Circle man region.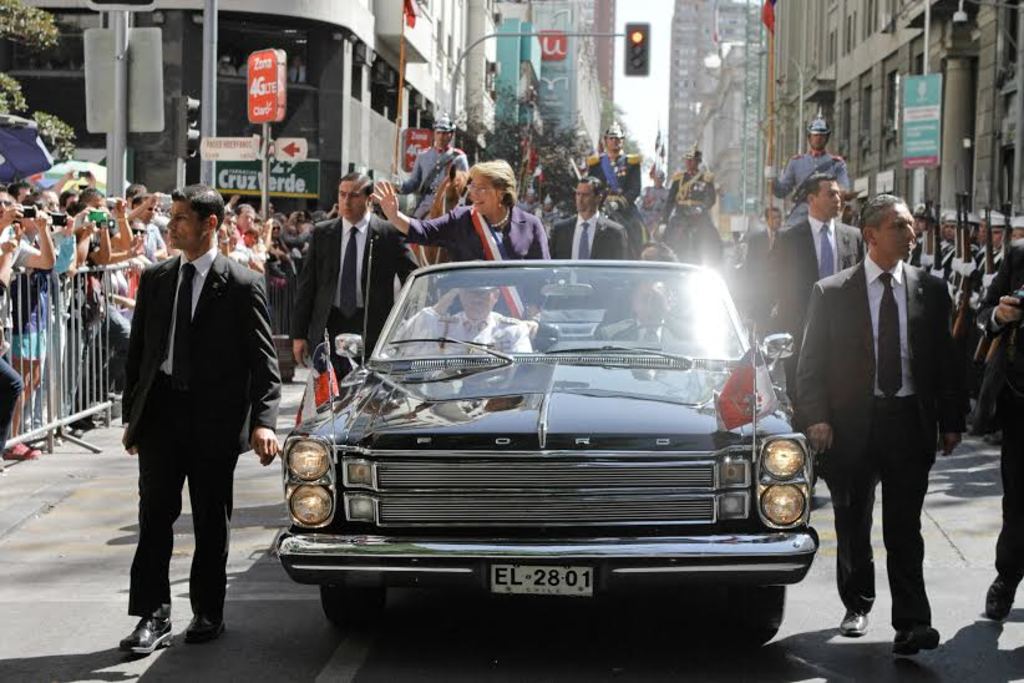
Region: (583, 122, 659, 257).
